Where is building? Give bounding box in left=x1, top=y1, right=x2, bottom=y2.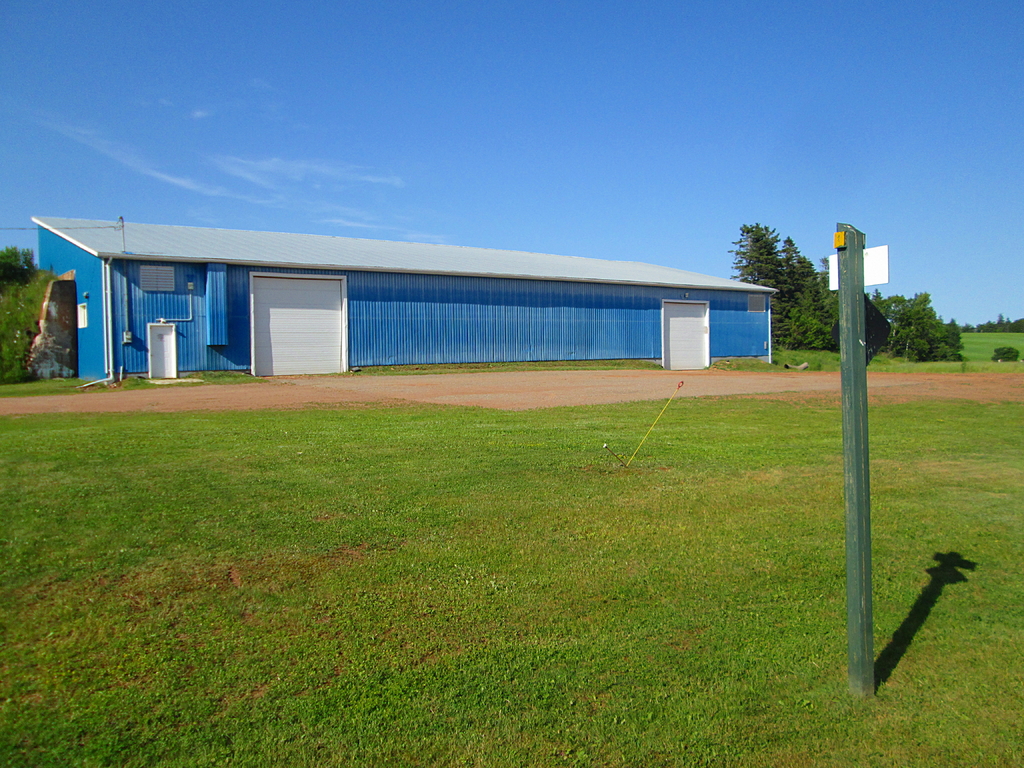
left=31, top=218, right=778, bottom=396.
